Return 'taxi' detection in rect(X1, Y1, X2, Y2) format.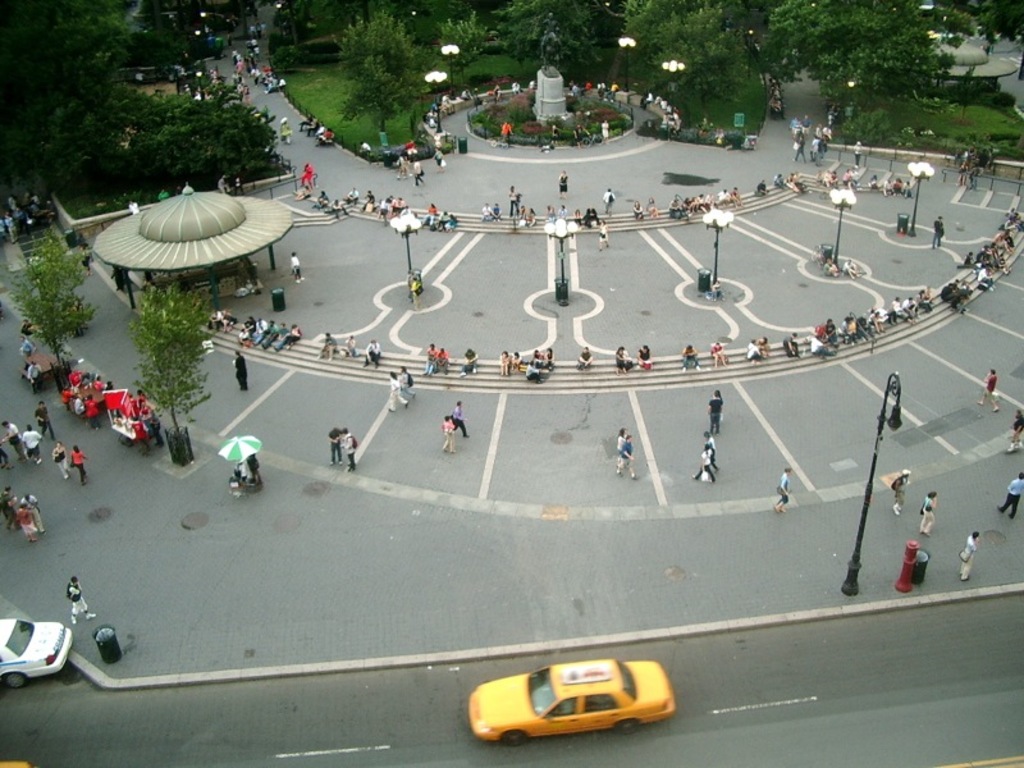
rect(463, 648, 686, 751).
